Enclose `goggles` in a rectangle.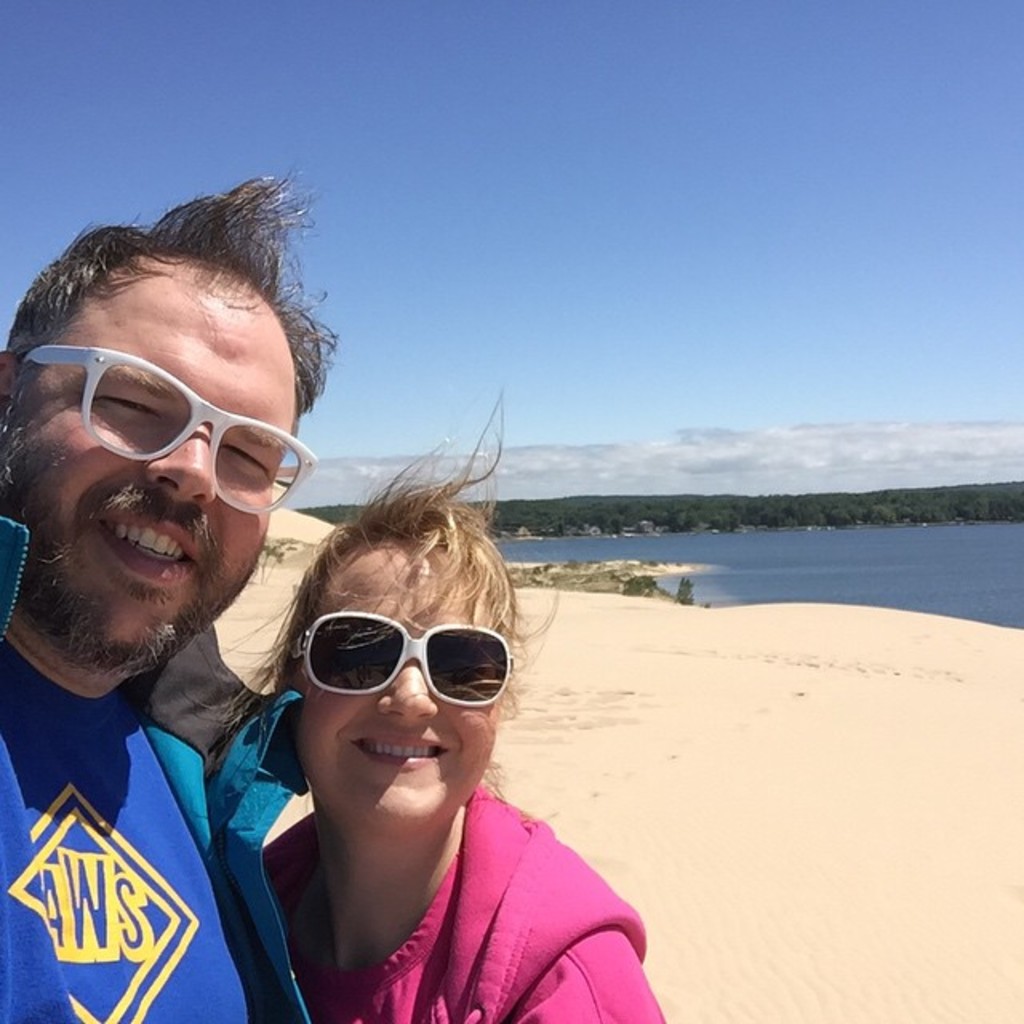
(x1=298, y1=605, x2=515, y2=707).
